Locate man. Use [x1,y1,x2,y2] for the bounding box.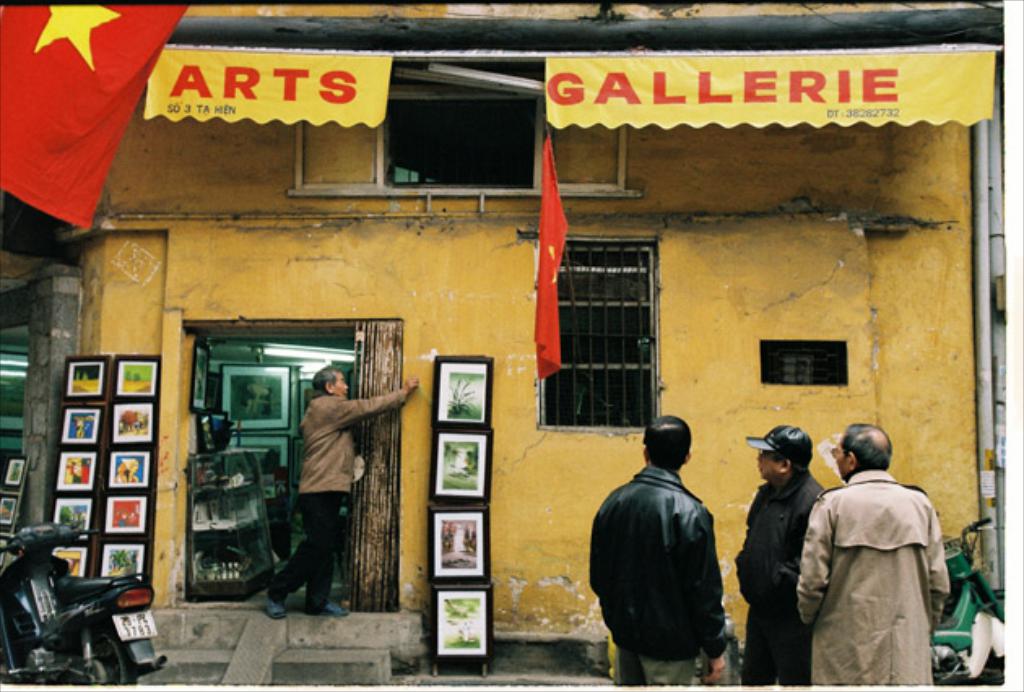
[735,427,829,686].
